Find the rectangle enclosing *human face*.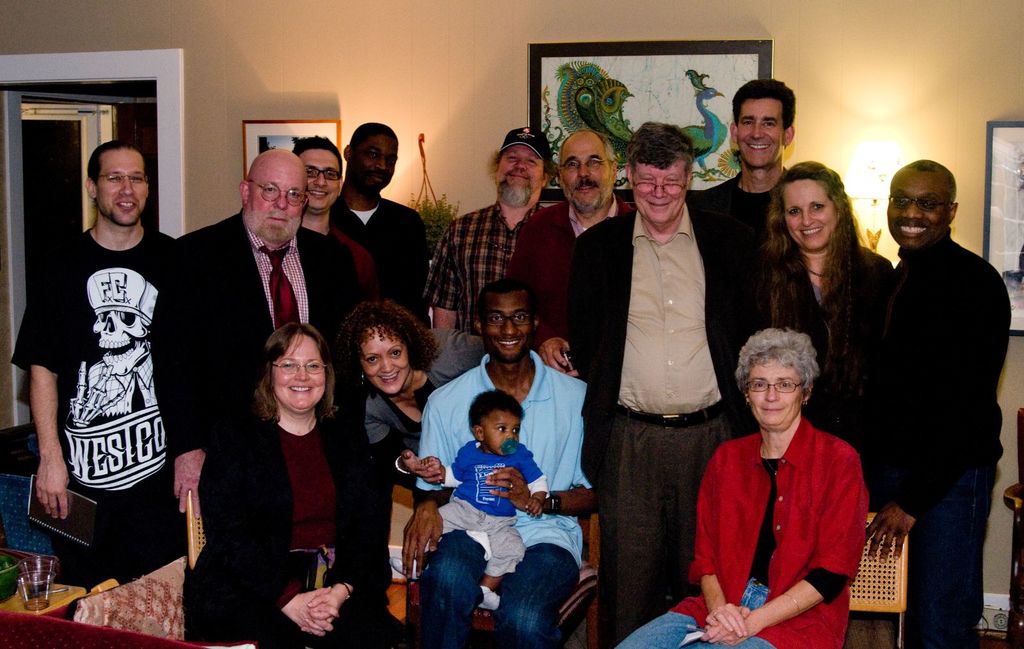
select_region(561, 138, 614, 208).
